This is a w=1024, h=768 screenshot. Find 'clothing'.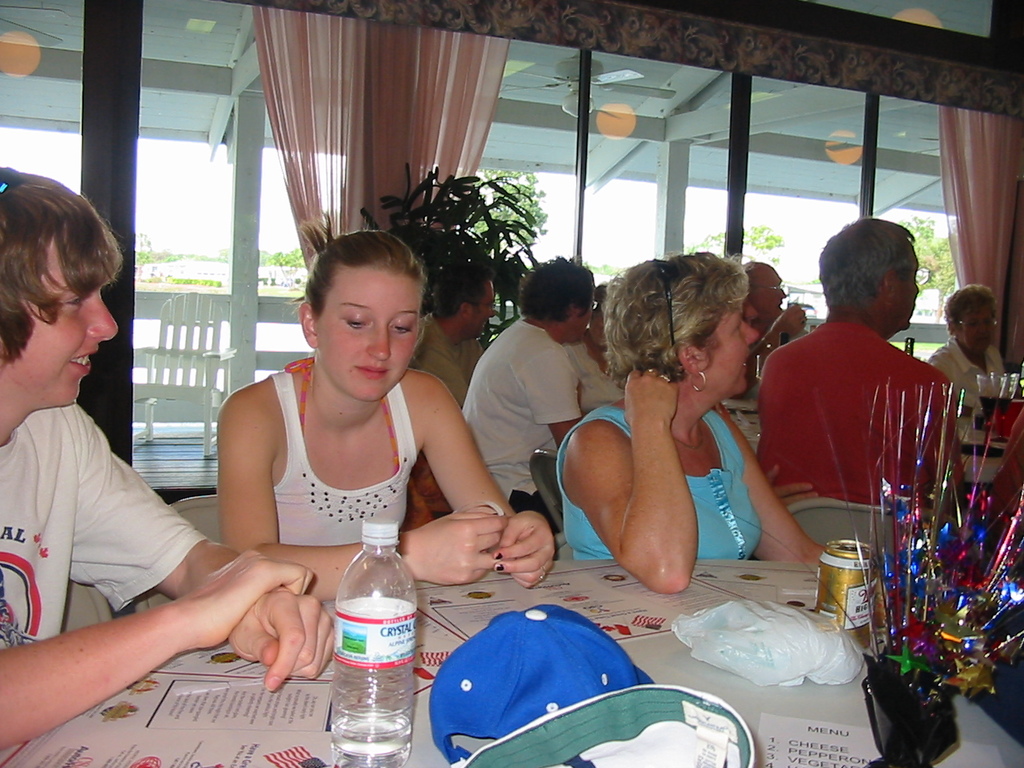
Bounding box: detection(0, 406, 211, 654).
